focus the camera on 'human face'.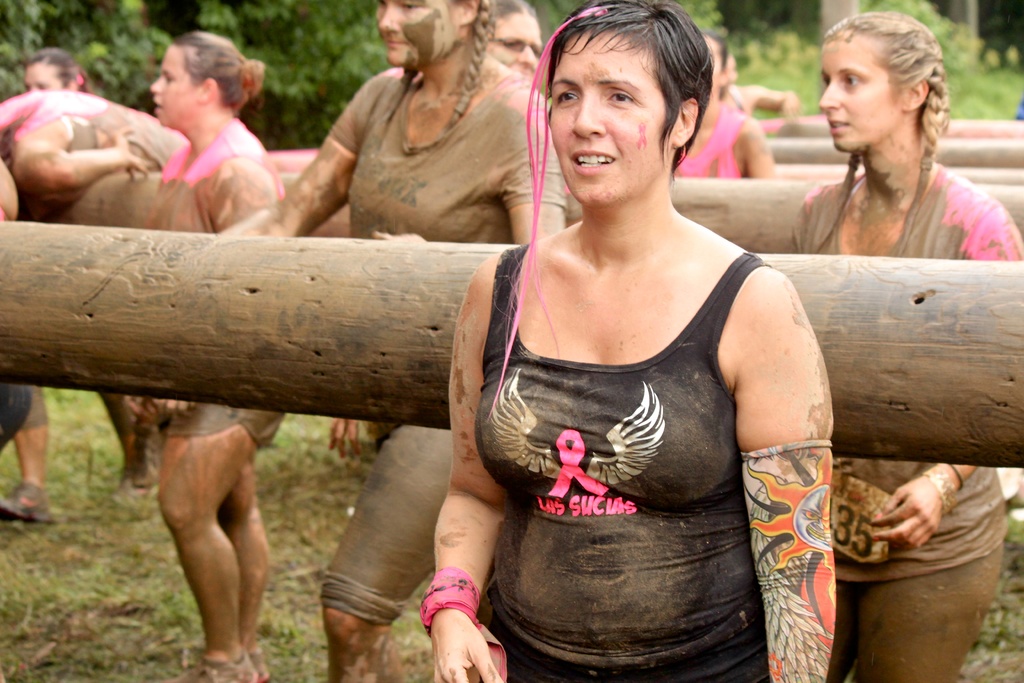
Focus region: [147, 47, 196, 126].
